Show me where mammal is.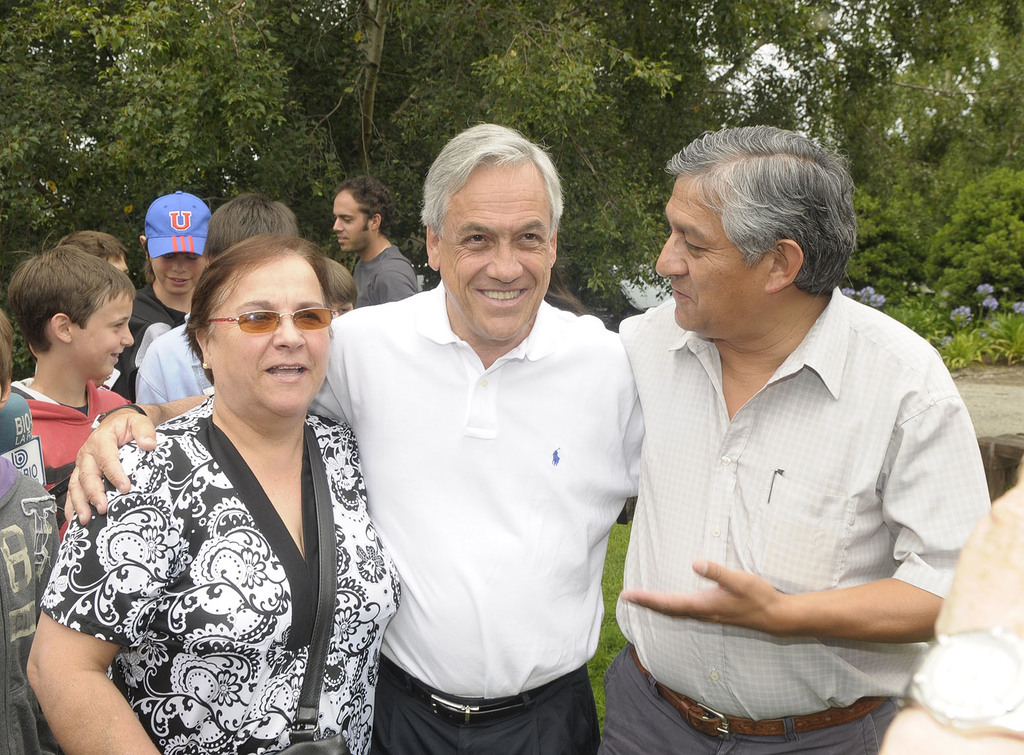
mammal is at bbox(68, 225, 132, 273).
